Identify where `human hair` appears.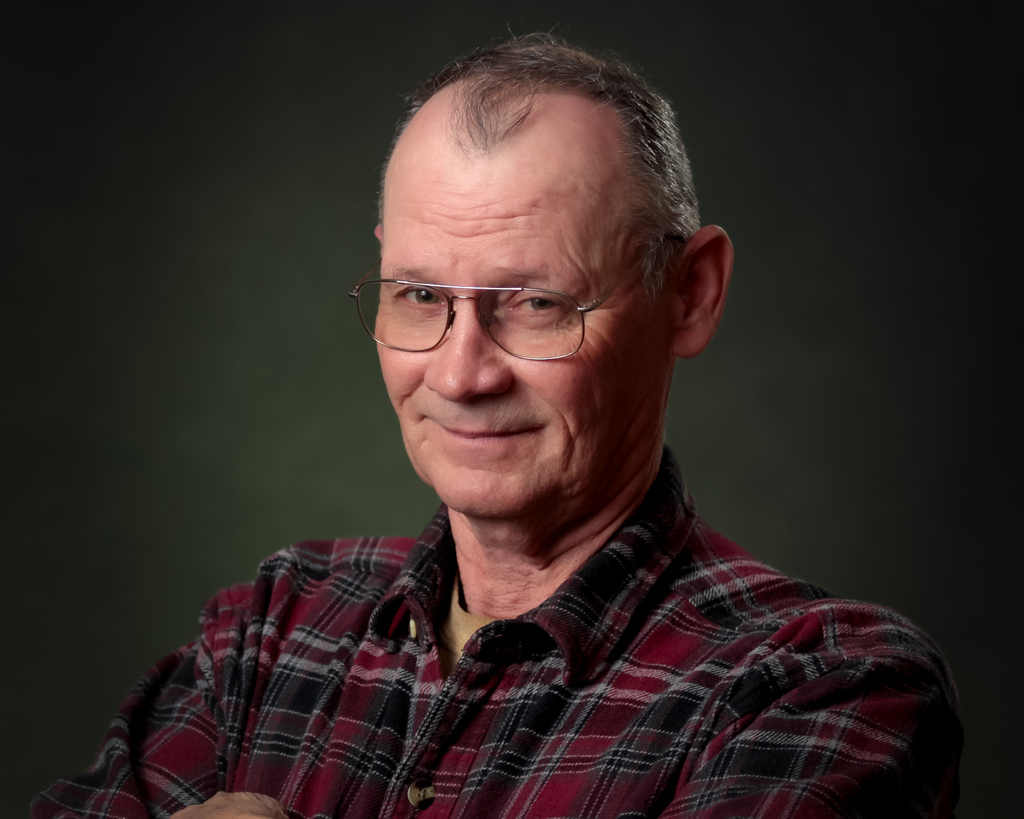
Appears at [372,30,735,375].
